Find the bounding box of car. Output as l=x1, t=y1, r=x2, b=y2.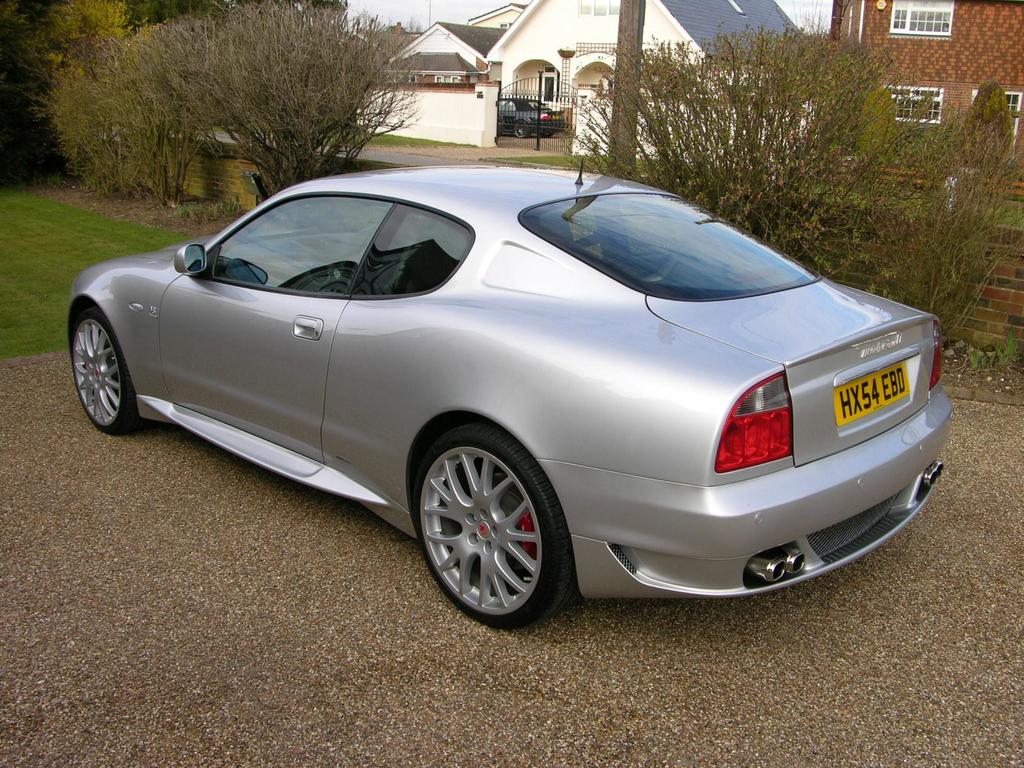
l=499, t=97, r=568, b=136.
